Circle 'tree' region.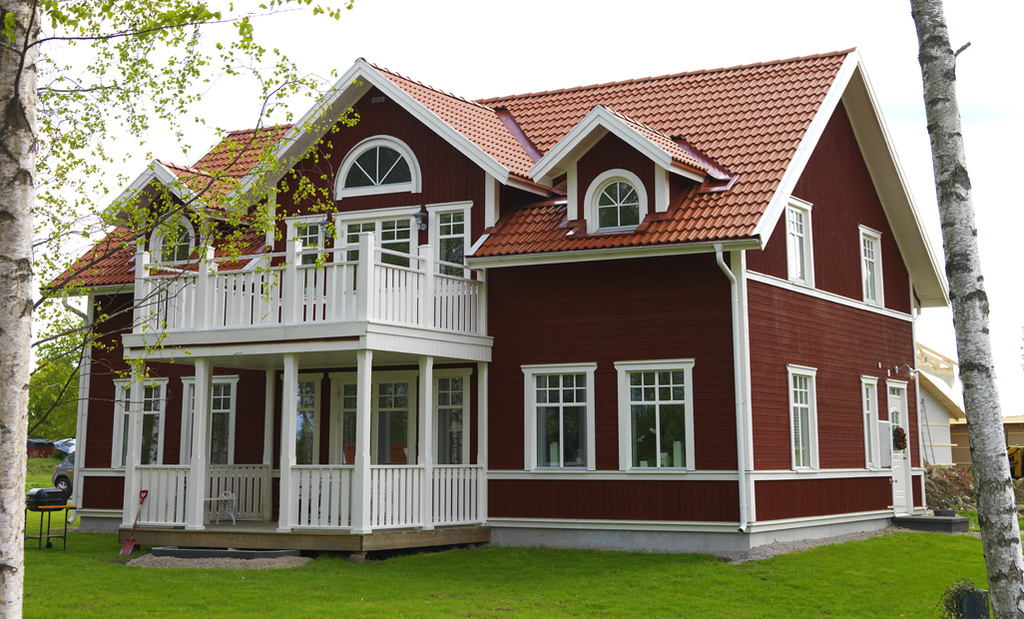
Region: select_region(17, 324, 91, 462).
